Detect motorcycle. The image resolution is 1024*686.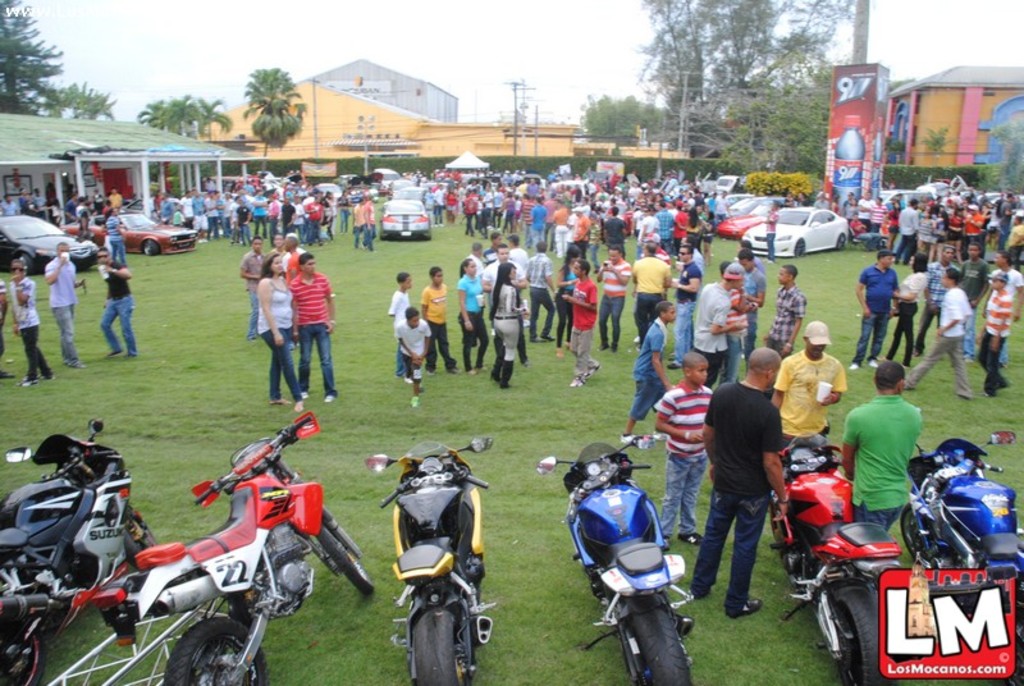
<bbox>777, 430, 901, 685</bbox>.
